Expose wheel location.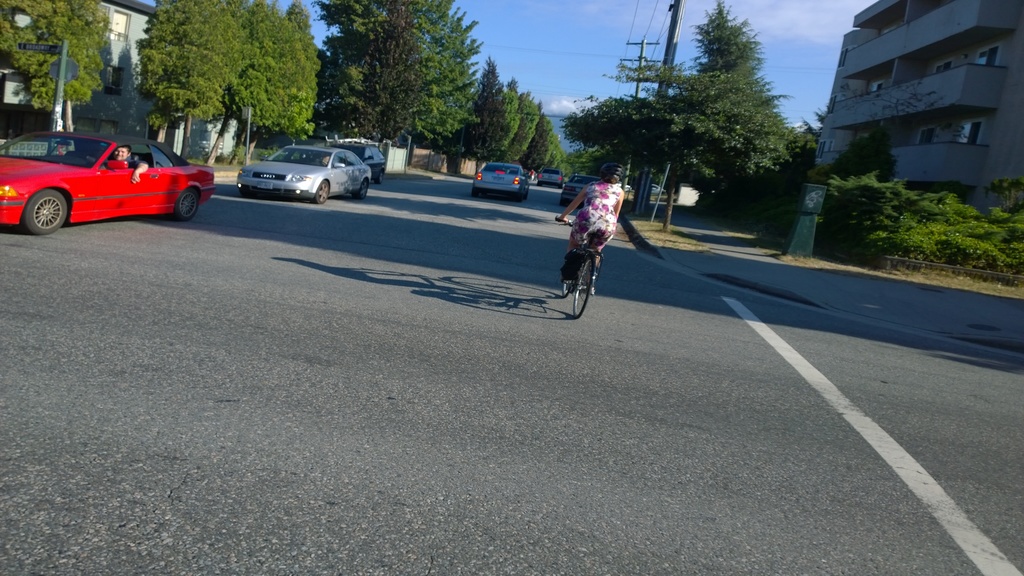
Exposed at l=22, t=189, r=68, b=237.
